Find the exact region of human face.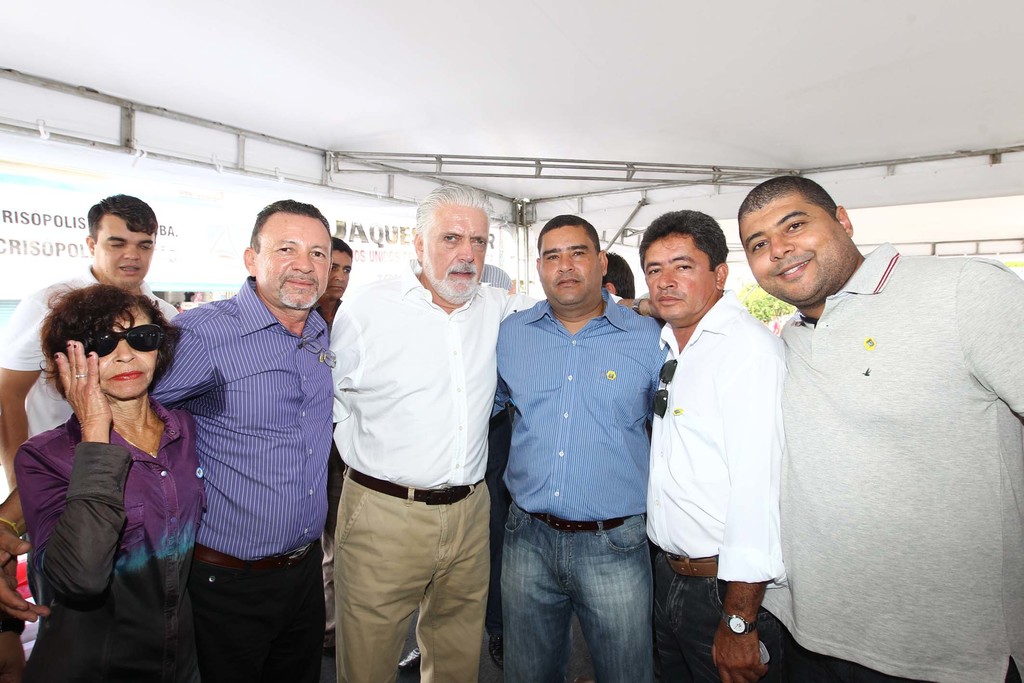
Exact region: left=422, top=209, right=484, bottom=297.
